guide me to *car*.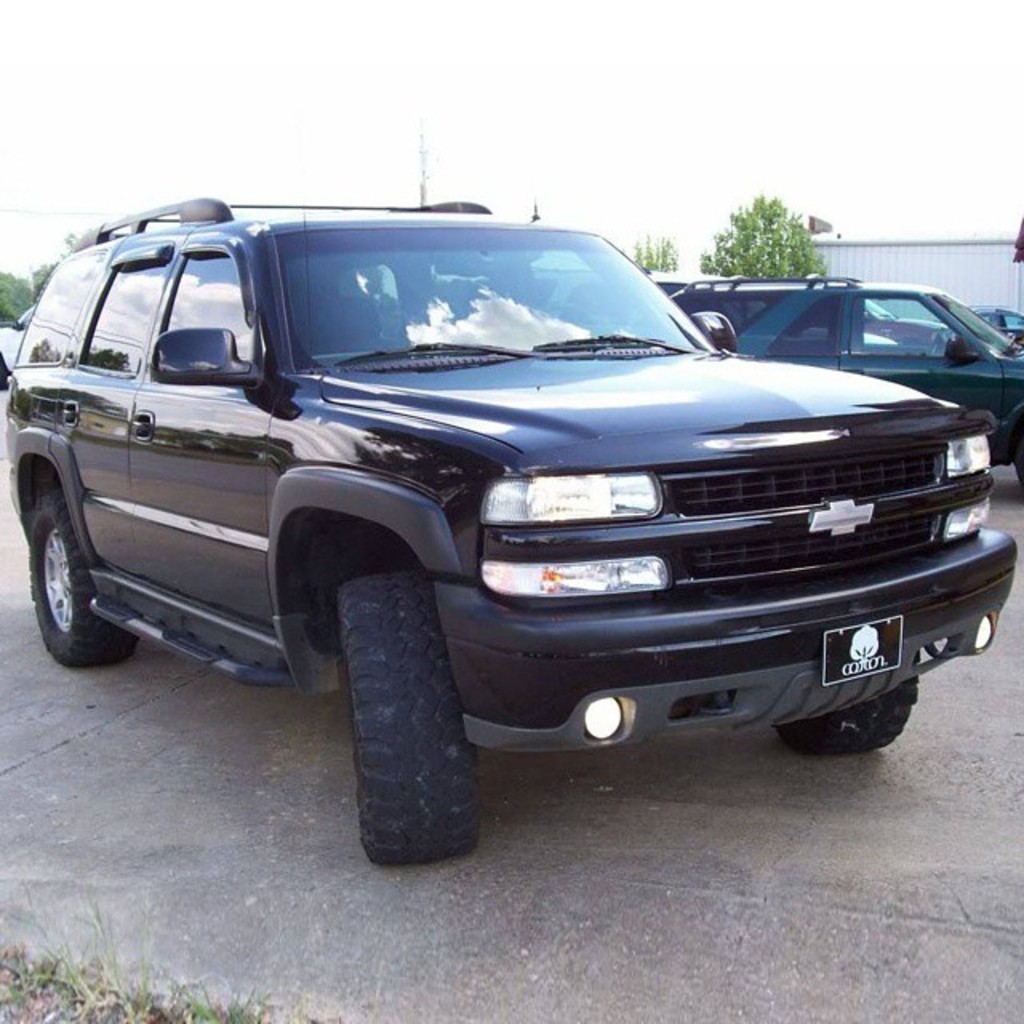
Guidance: box=[667, 274, 1022, 485].
